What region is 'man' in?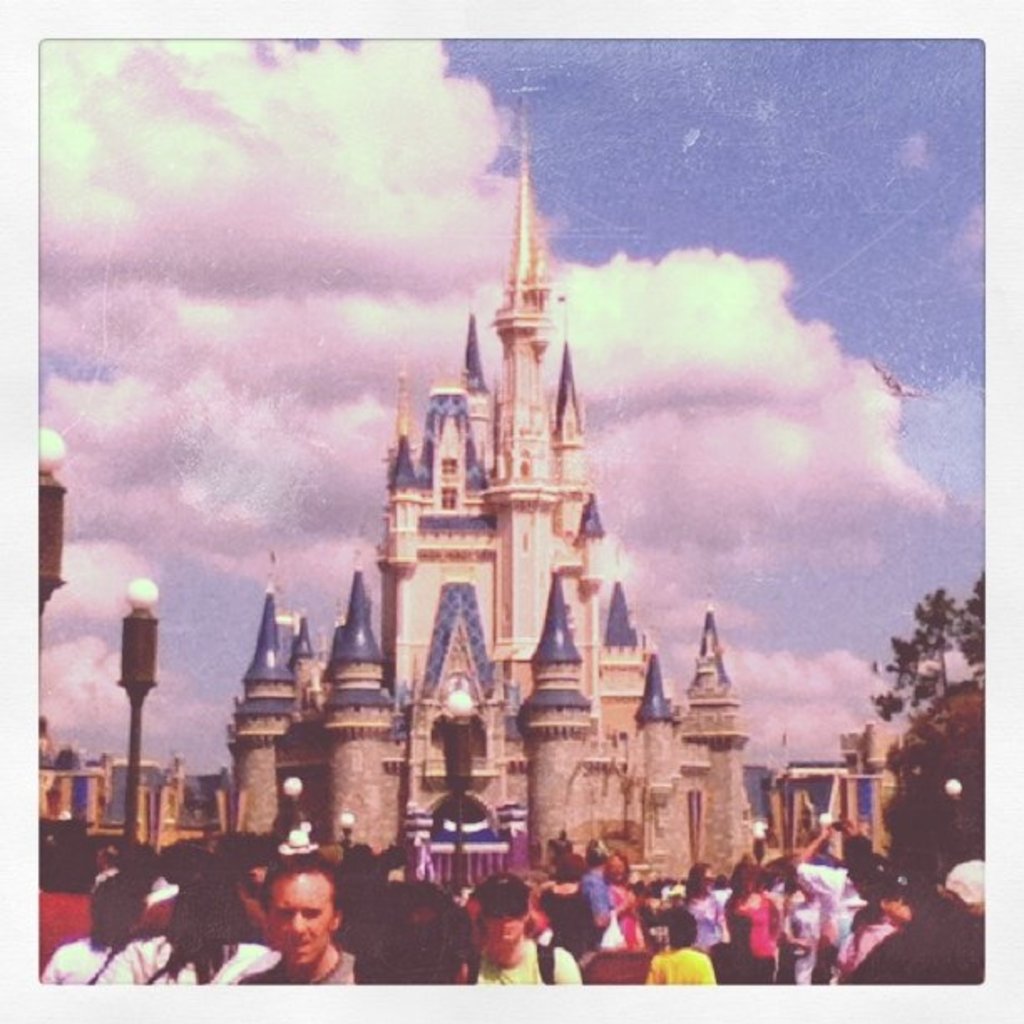
[602,850,646,947].
